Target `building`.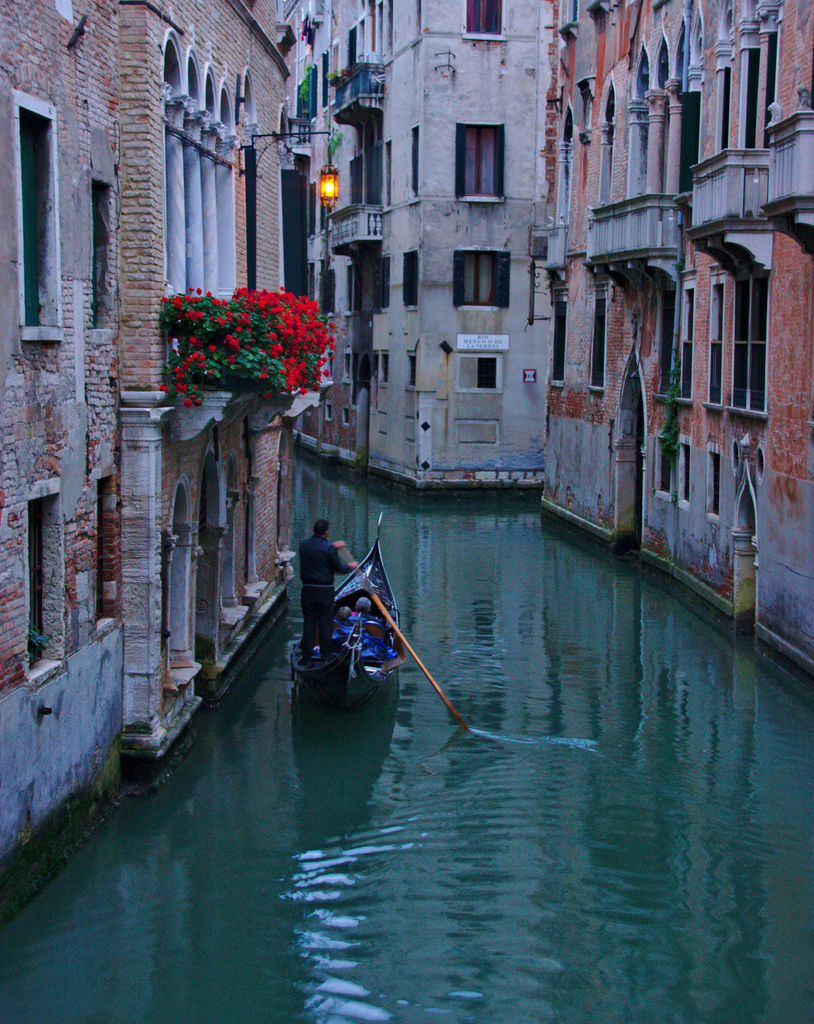
Target region: (x1=0, y1=0, x2=292, y2=872).
